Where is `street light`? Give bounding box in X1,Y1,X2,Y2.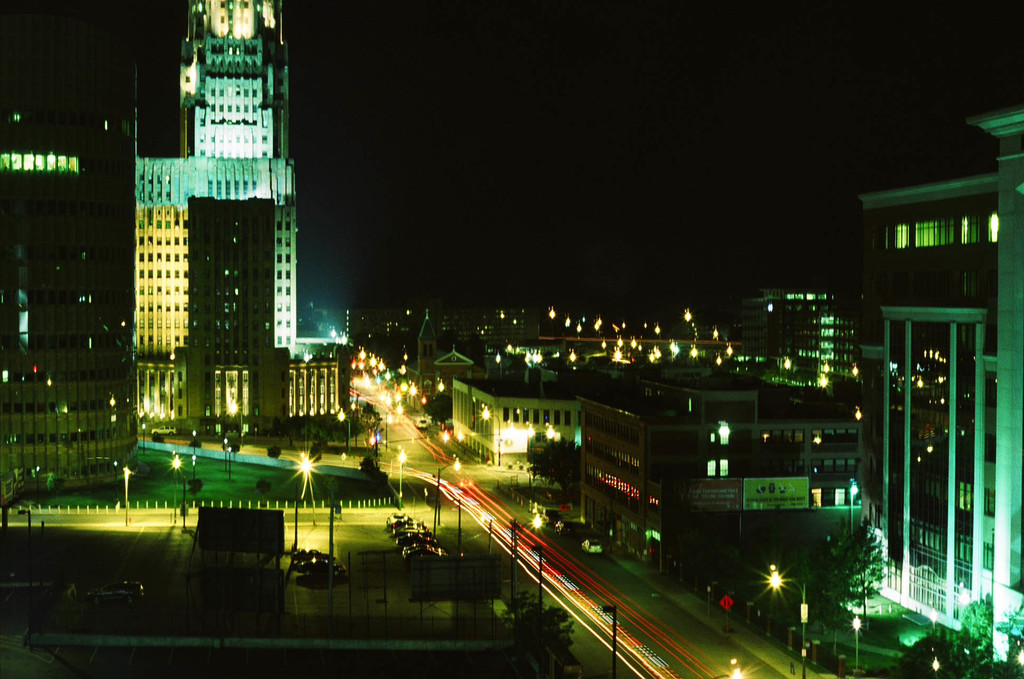
226,400,244,447.
